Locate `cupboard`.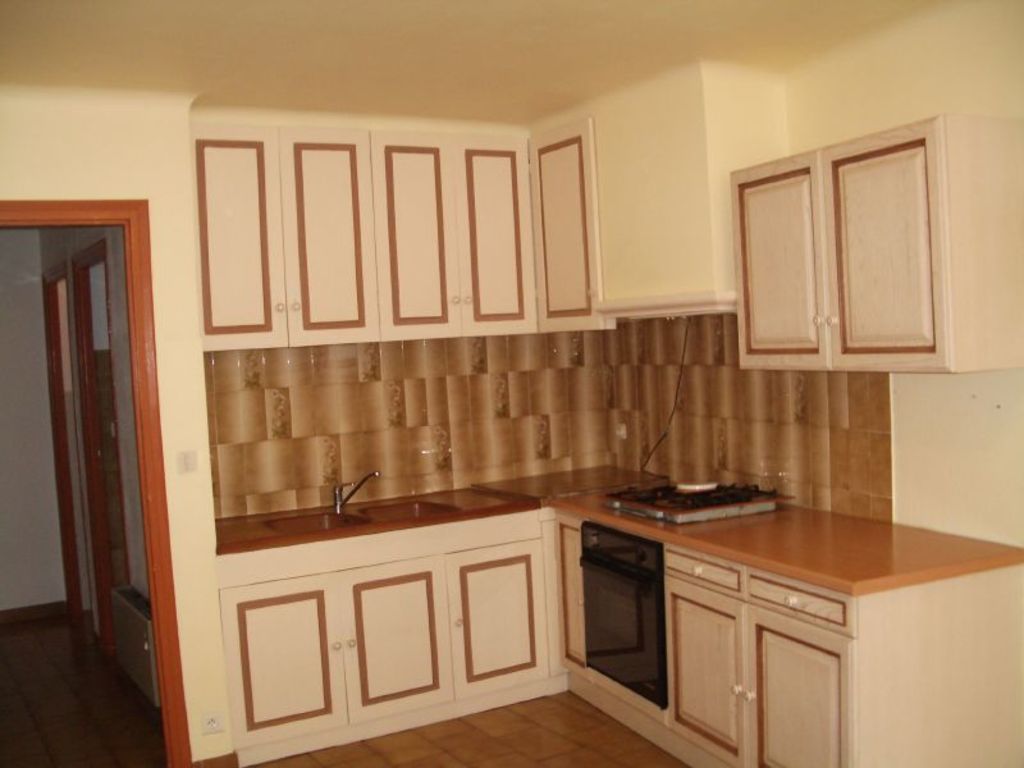
Bounding box: left=731, top=108, right=1023, bottom=381.
